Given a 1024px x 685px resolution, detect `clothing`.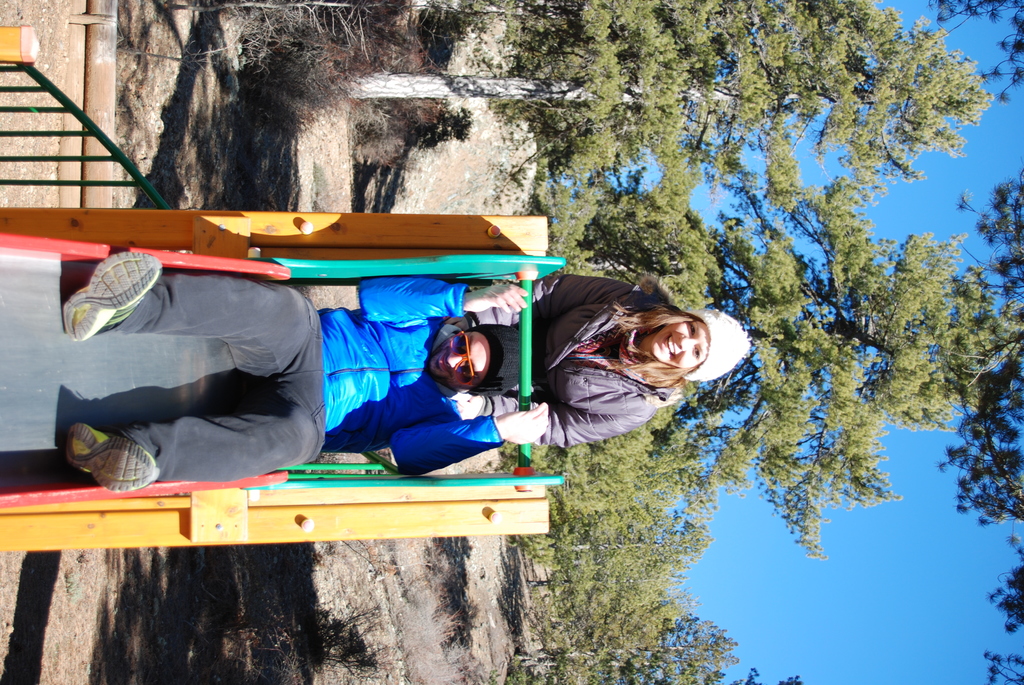
BBox(107, 269, 511, 488).
